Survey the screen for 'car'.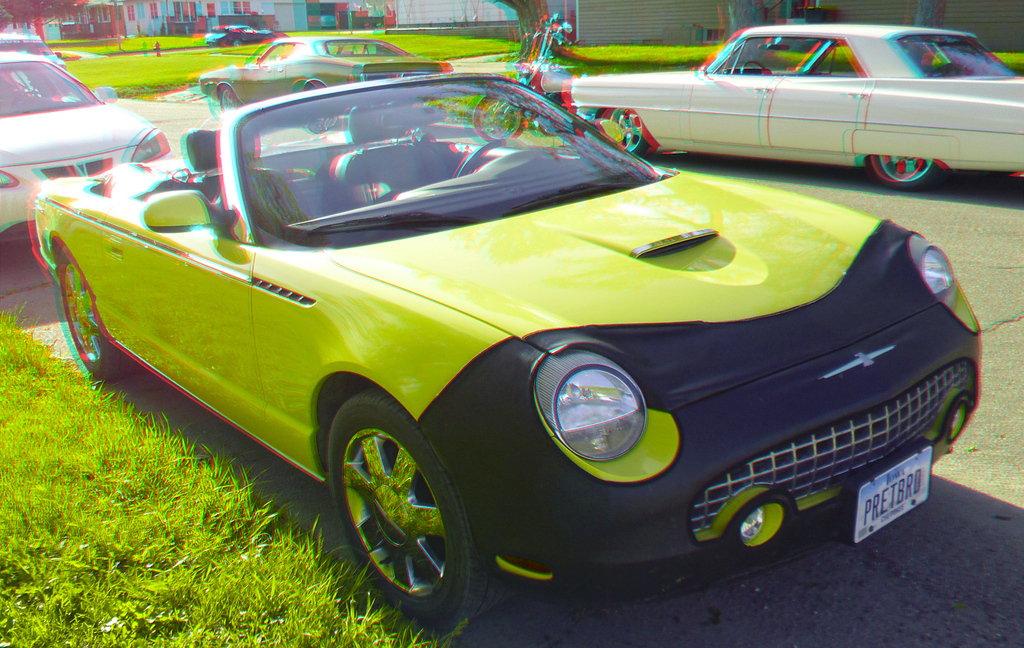
Survey found: 0/32/68/72.
